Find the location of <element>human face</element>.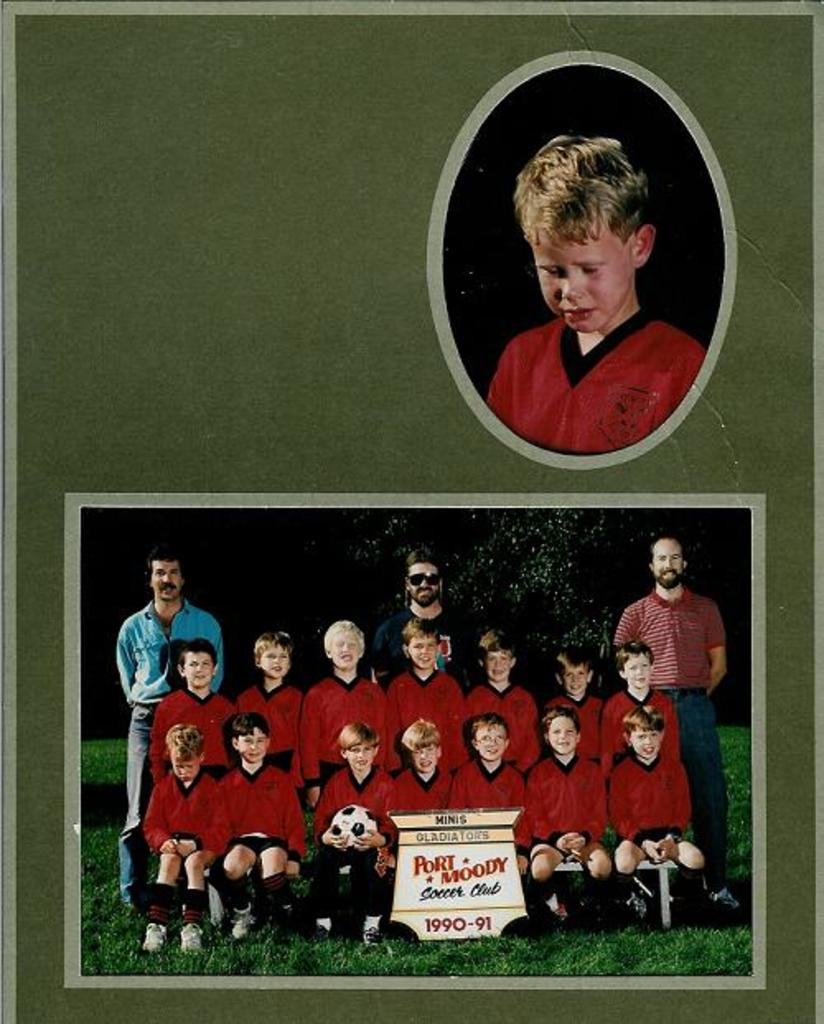
Location: 346:744:376:768.
